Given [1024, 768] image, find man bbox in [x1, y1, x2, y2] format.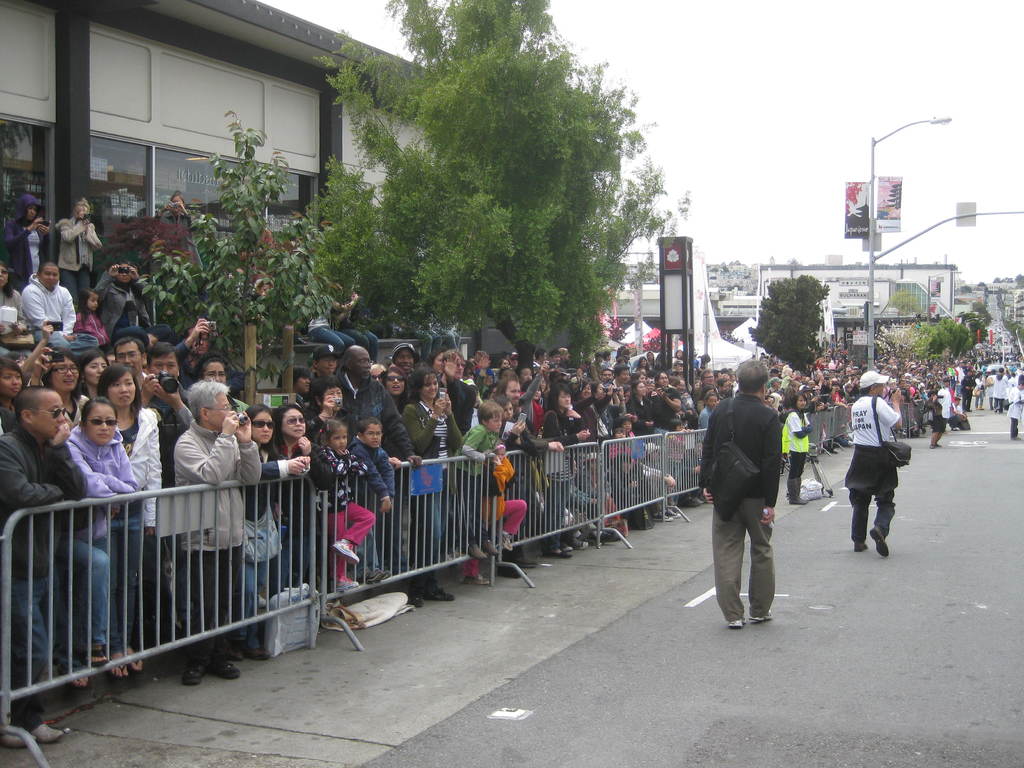
[436, 349, 479, 438].
